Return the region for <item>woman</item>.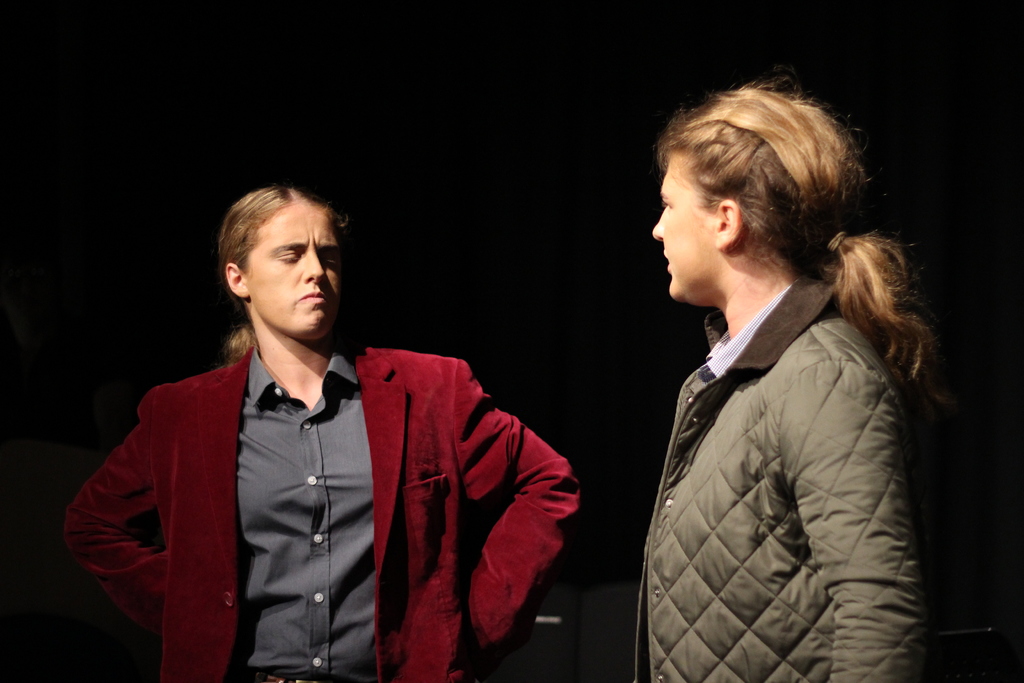
box=[627, 82, 945, 682].
